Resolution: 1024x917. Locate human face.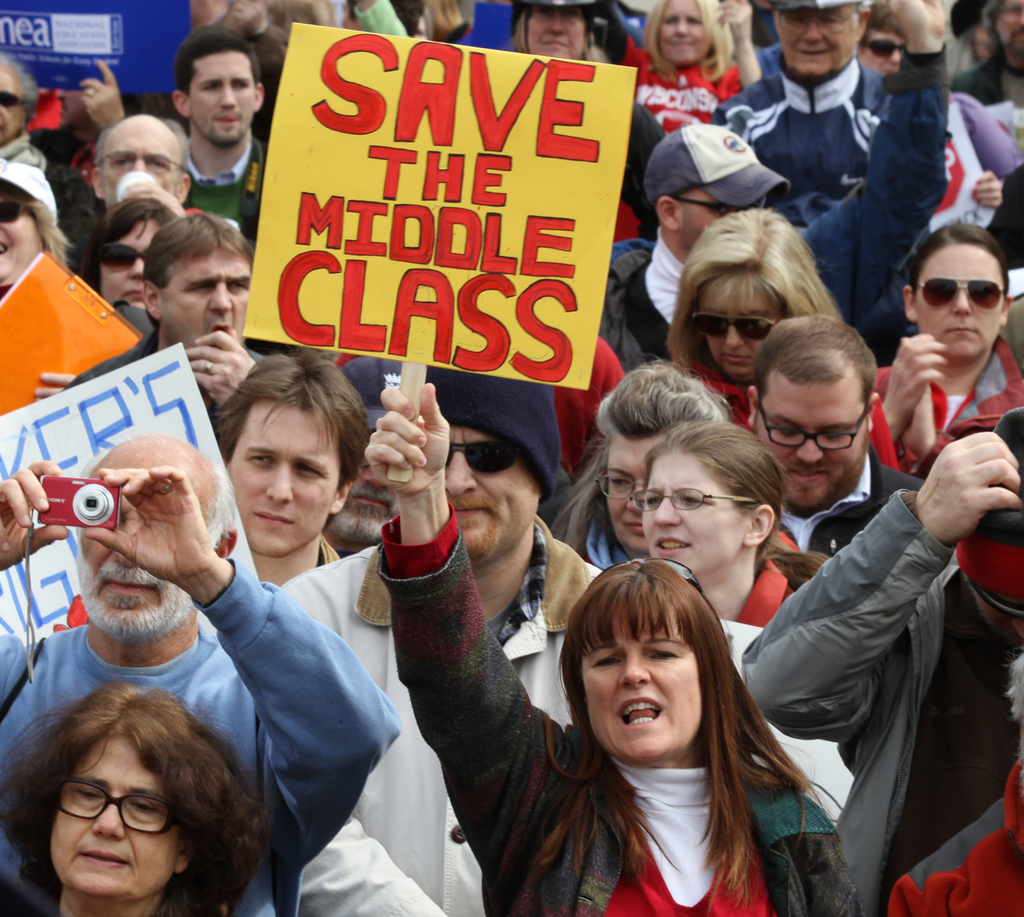
crop(443, 422, 539, 561).
